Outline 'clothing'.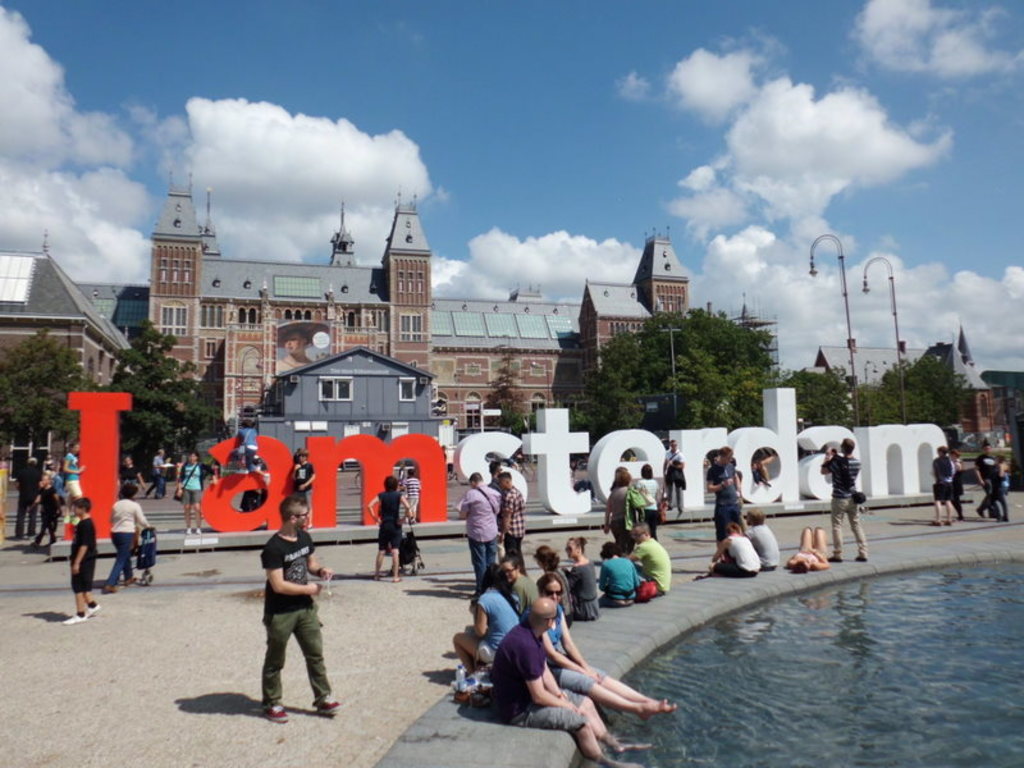
Outline: l=604, t=477, r=635, b=541.
